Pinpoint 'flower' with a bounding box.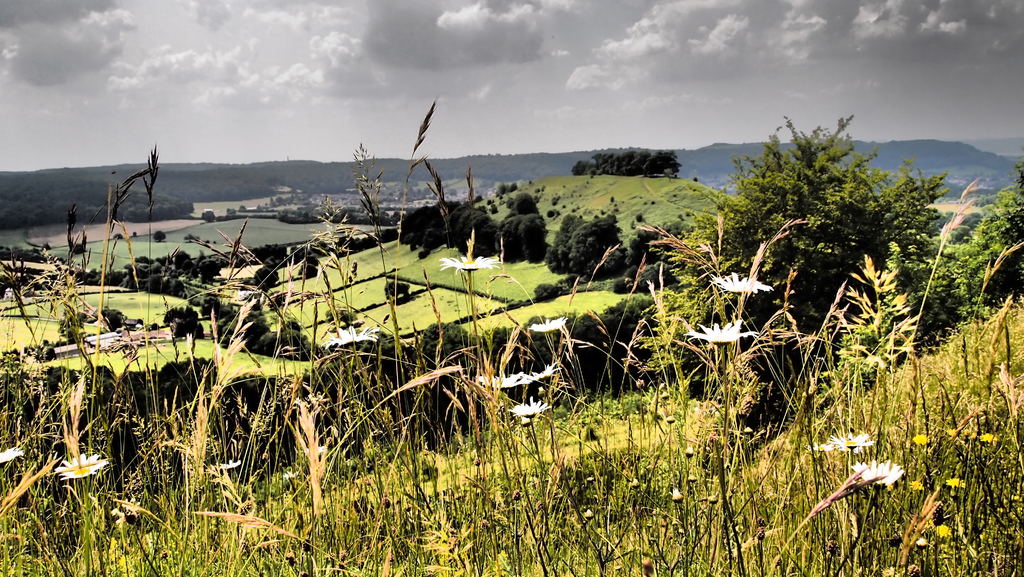
locate(58, 454, 106, 480).
